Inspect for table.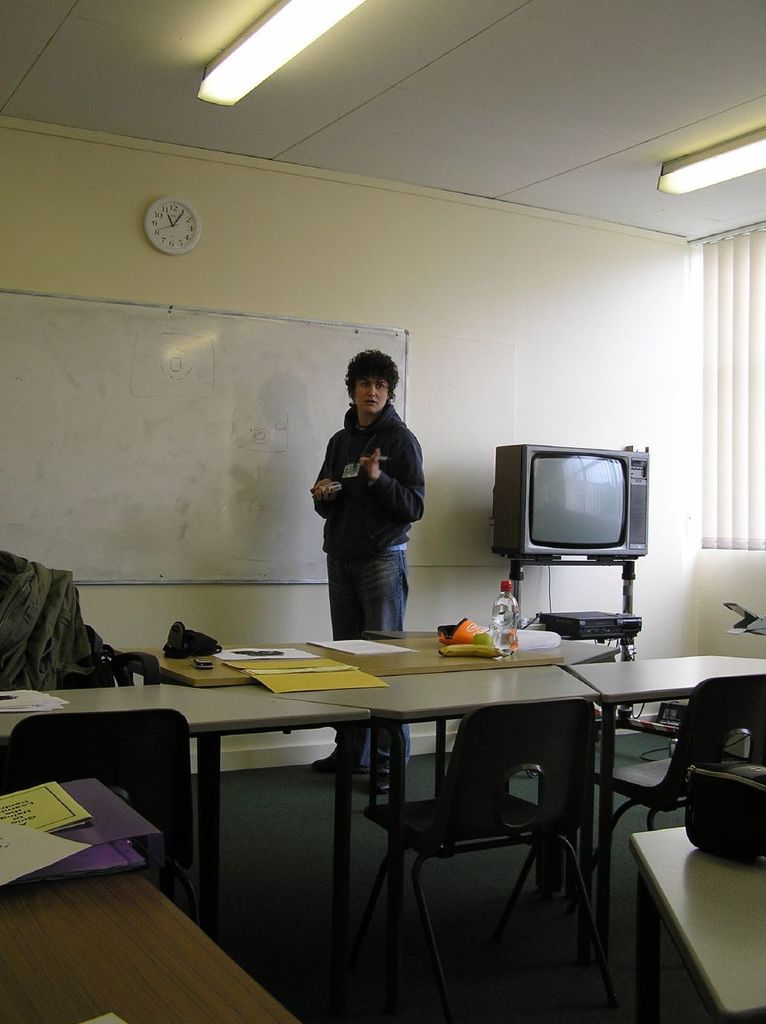
Inspection: [0,866,293,1023].
